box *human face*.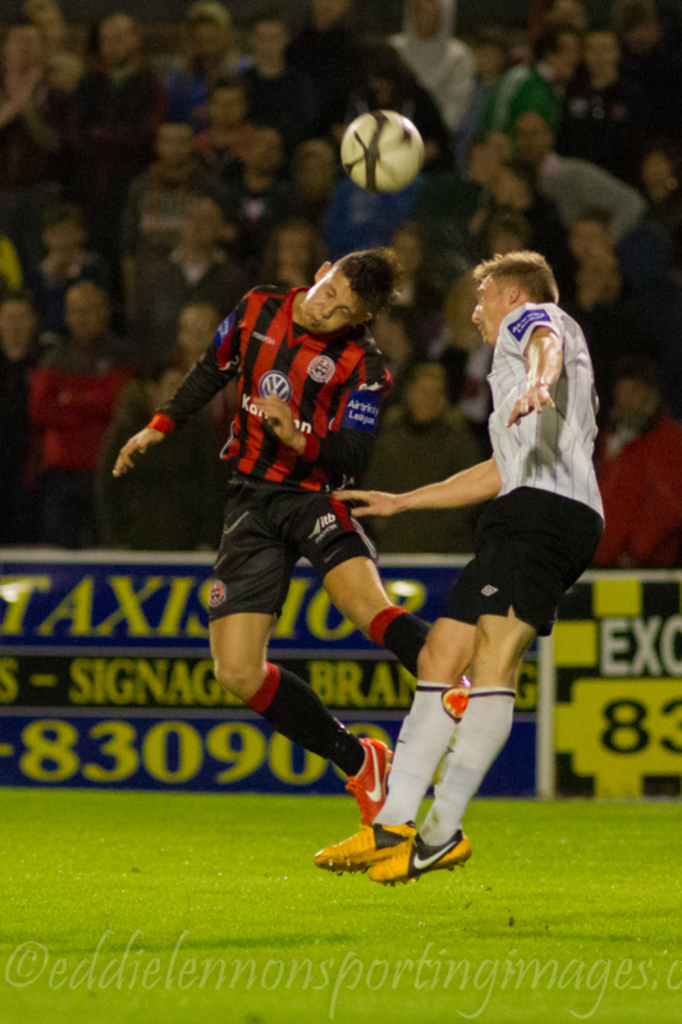
pyautogui.locateOnScreen(276, 221, 308, 270).
